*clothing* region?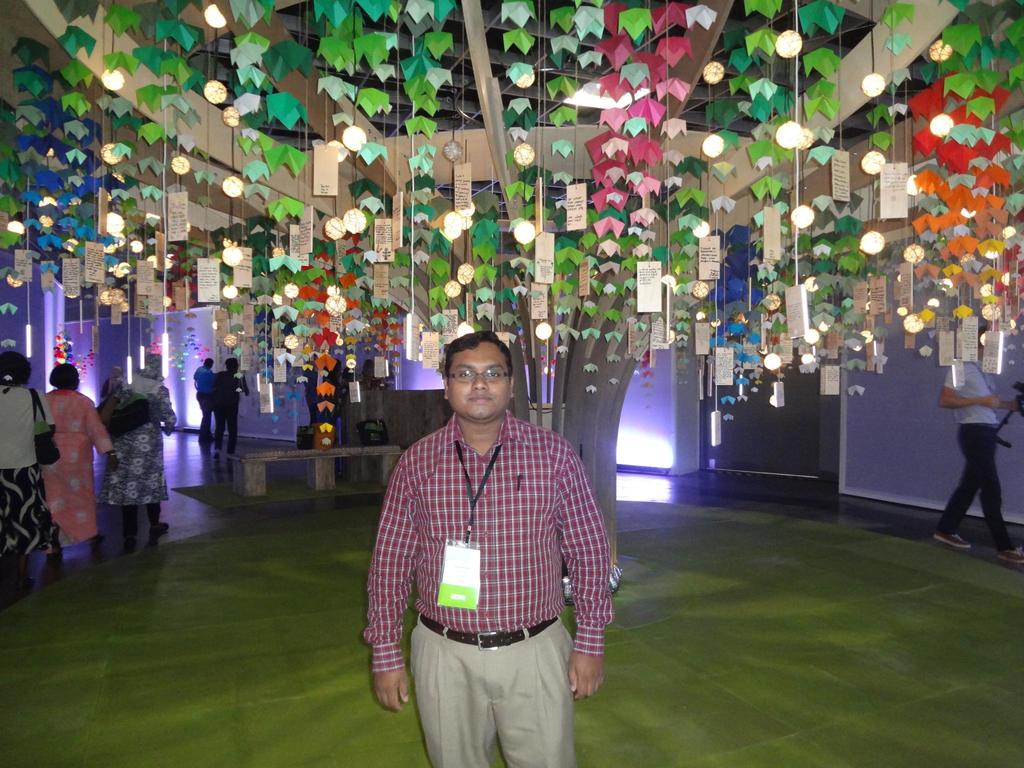
select_region(98, 376, 126, 397)
